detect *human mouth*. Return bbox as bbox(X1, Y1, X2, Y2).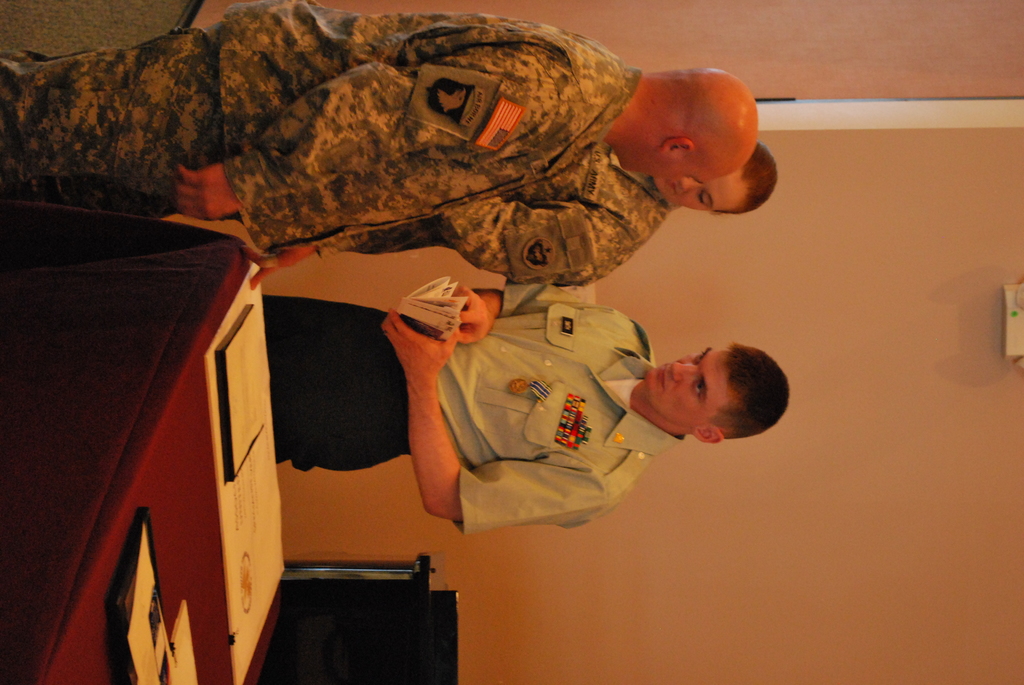
bbox(653, 360, 666, 389).
